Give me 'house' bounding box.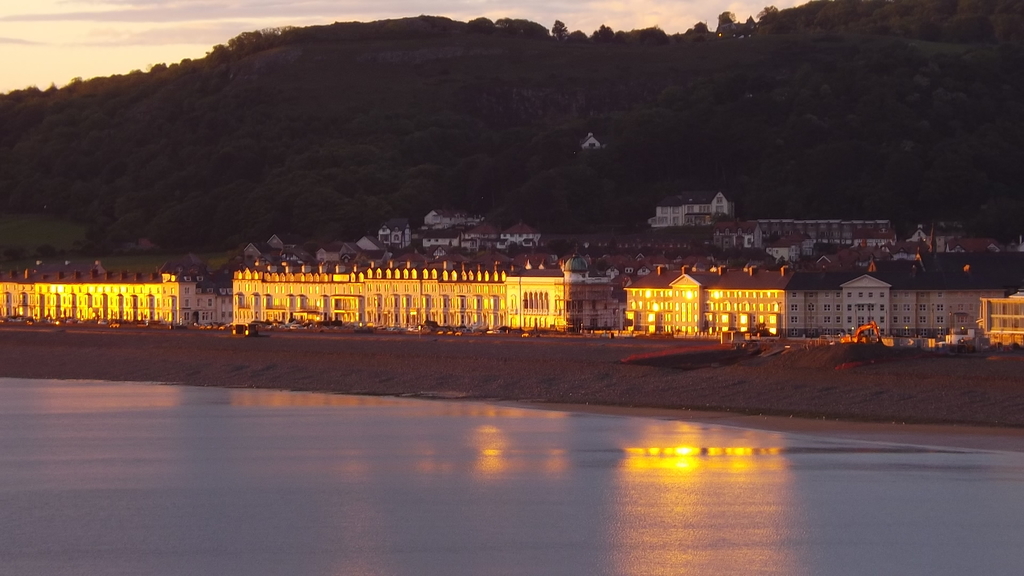
781:264:1005:340.
